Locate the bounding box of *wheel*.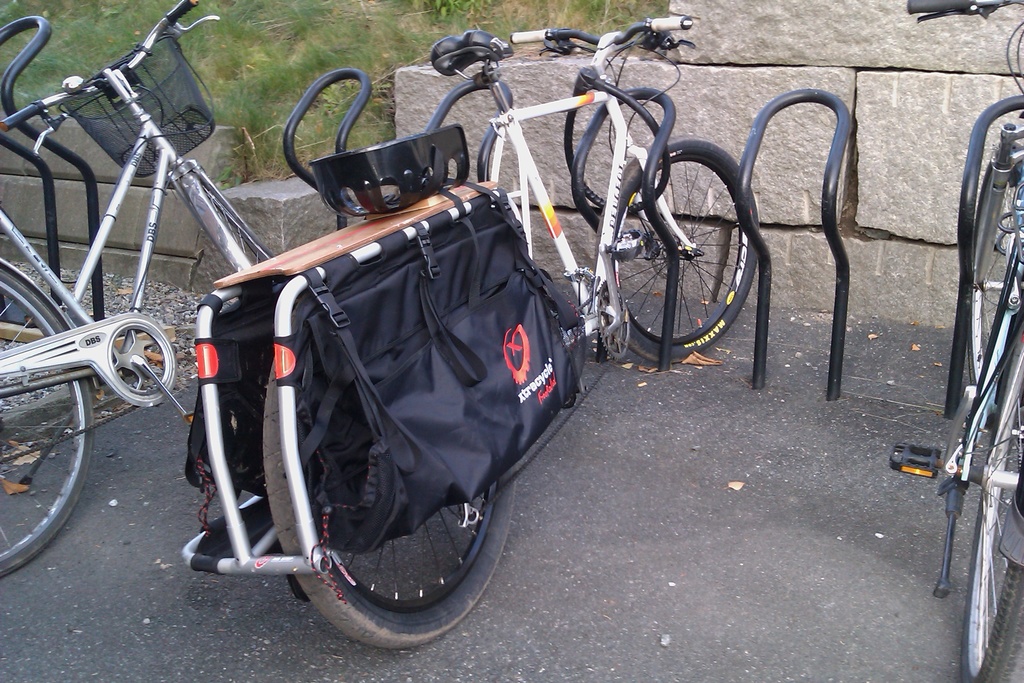
Bounding box: 201, 178, 269, 265.
